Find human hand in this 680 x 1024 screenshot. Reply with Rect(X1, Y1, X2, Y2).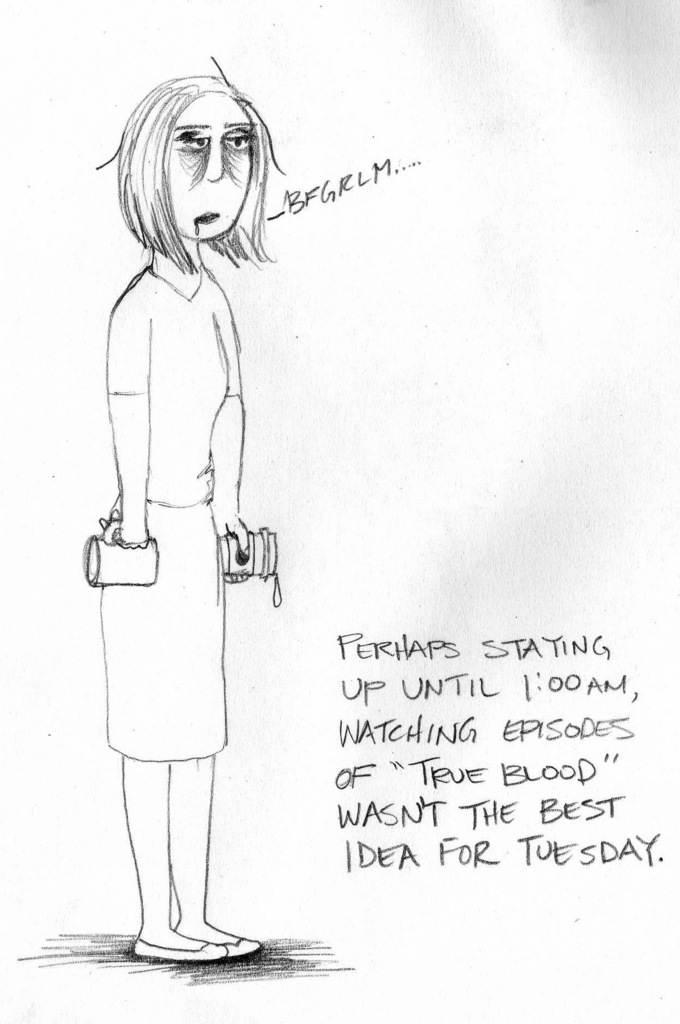
Rect(212, 506, 273, 601).
